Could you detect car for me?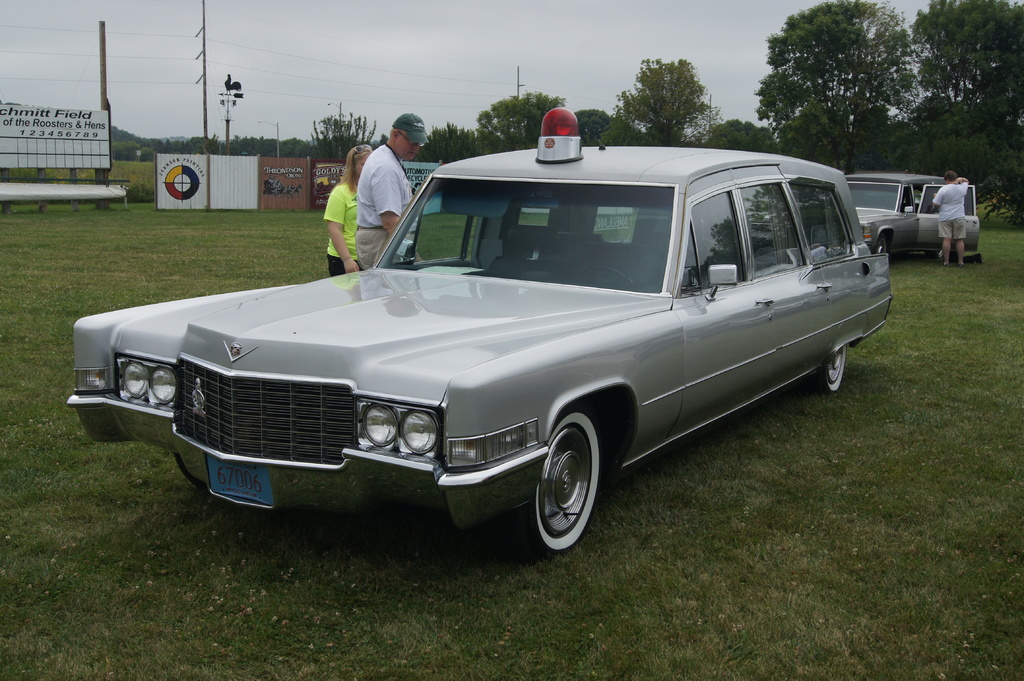
Detection result: [79, 155, 893, 567].
